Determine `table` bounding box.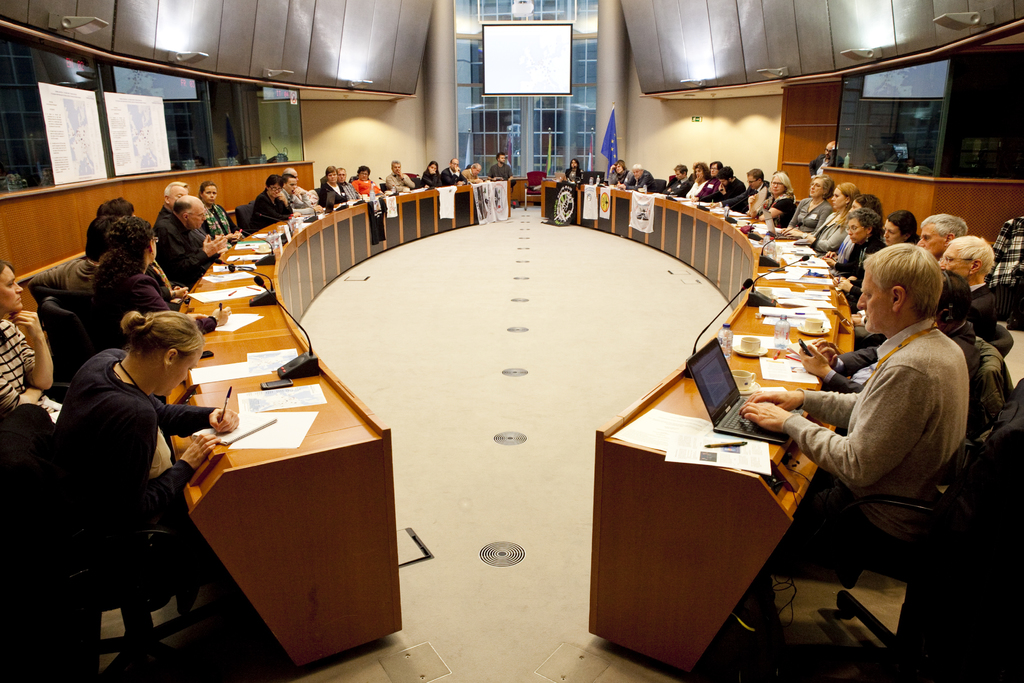
Determined: <box>186,180,515,666</box>.
